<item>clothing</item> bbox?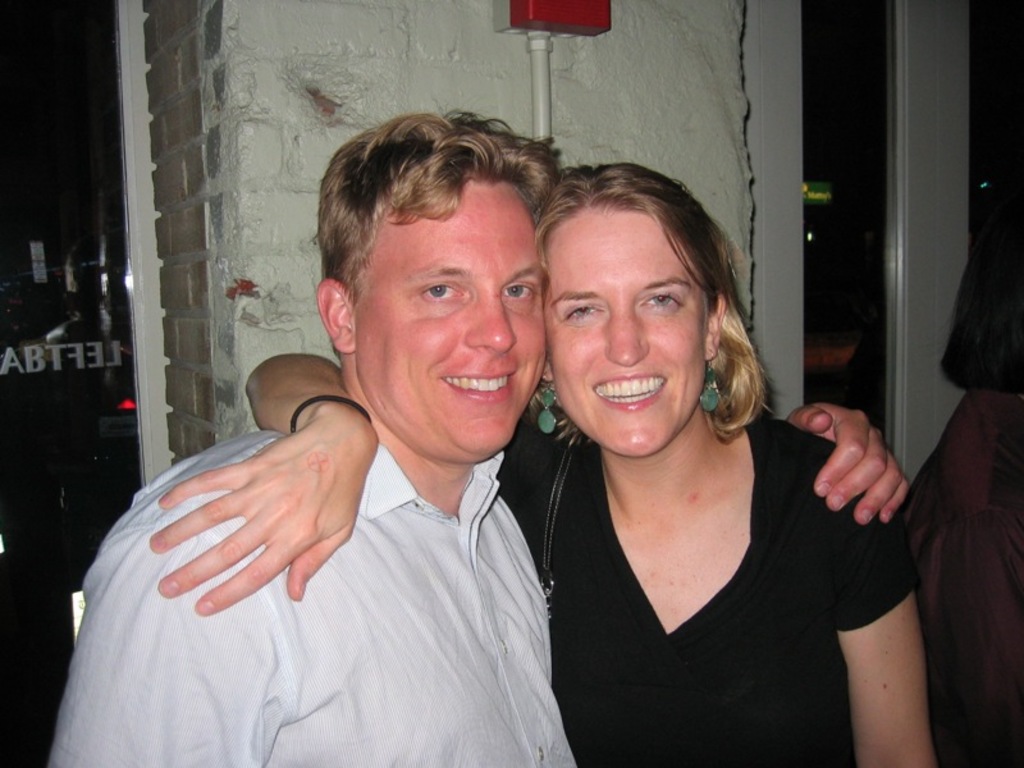
rect(530, 383, 904, 748)
